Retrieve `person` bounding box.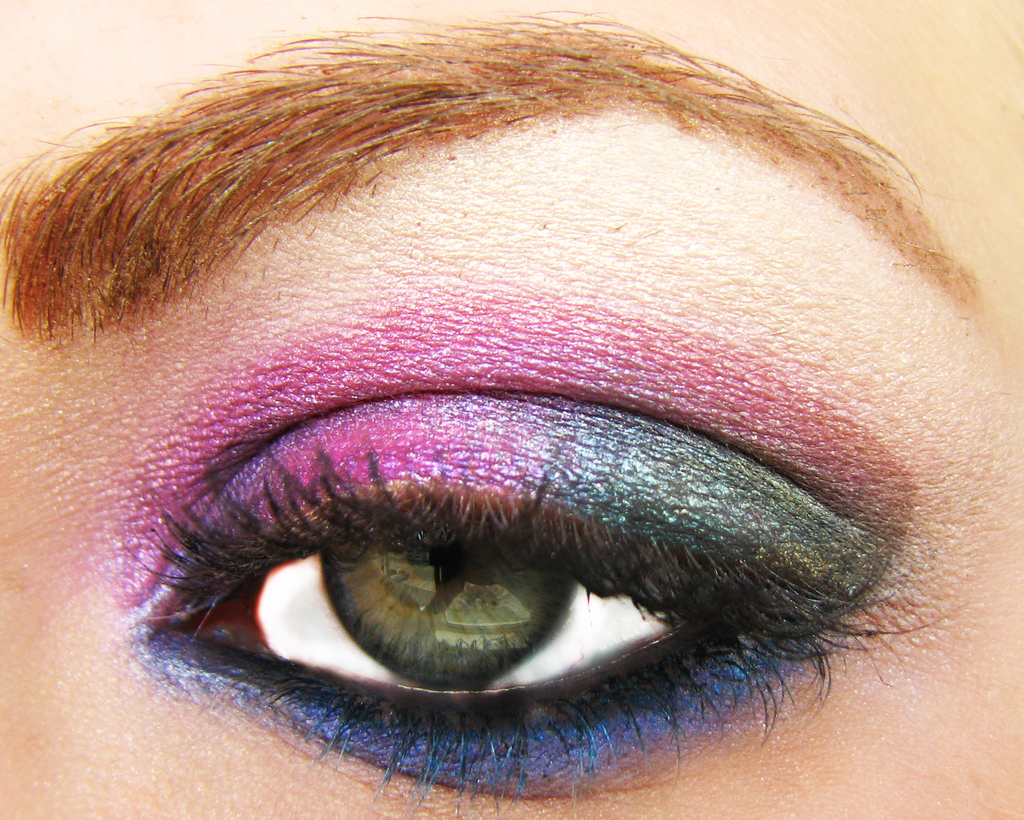
Bounding box: [0,0,1023,813].
